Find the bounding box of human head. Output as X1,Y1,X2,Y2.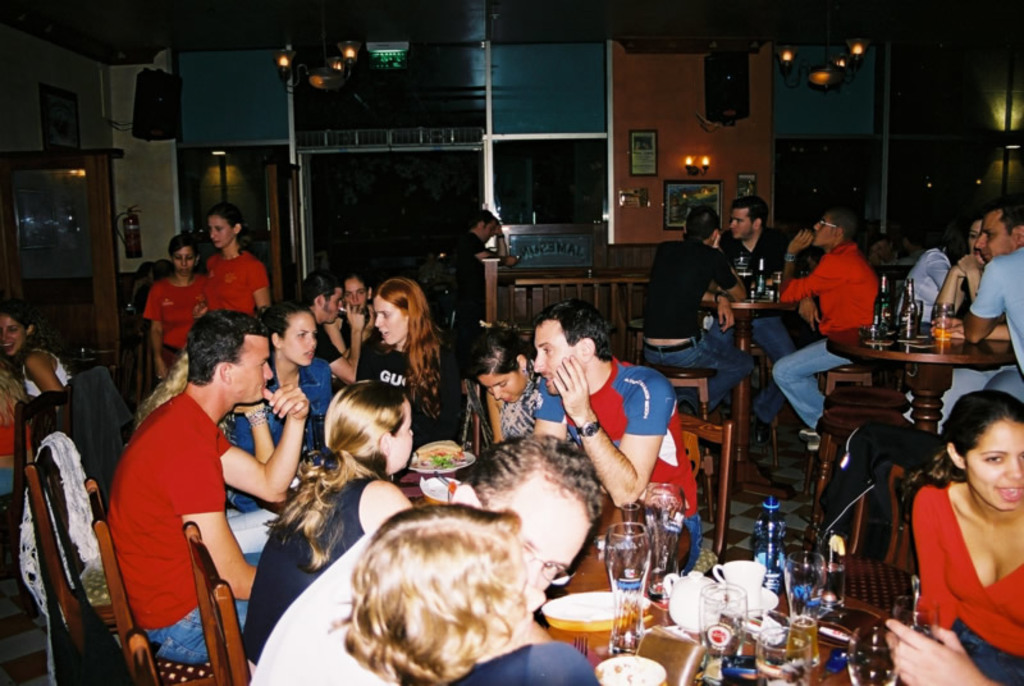
301,273,344,321.
